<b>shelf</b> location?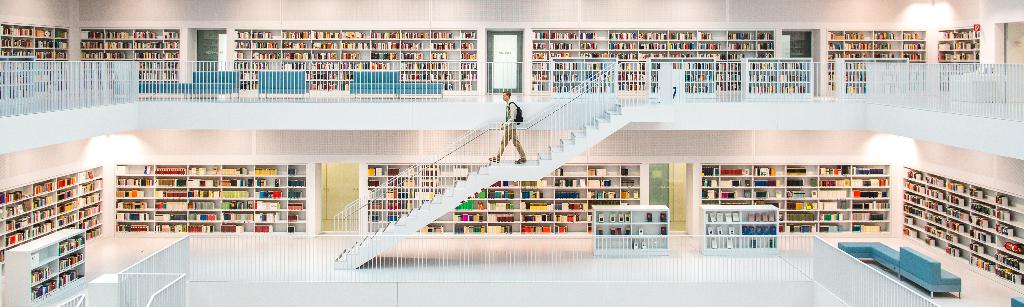
Rect(970, 53, 981, 62)
